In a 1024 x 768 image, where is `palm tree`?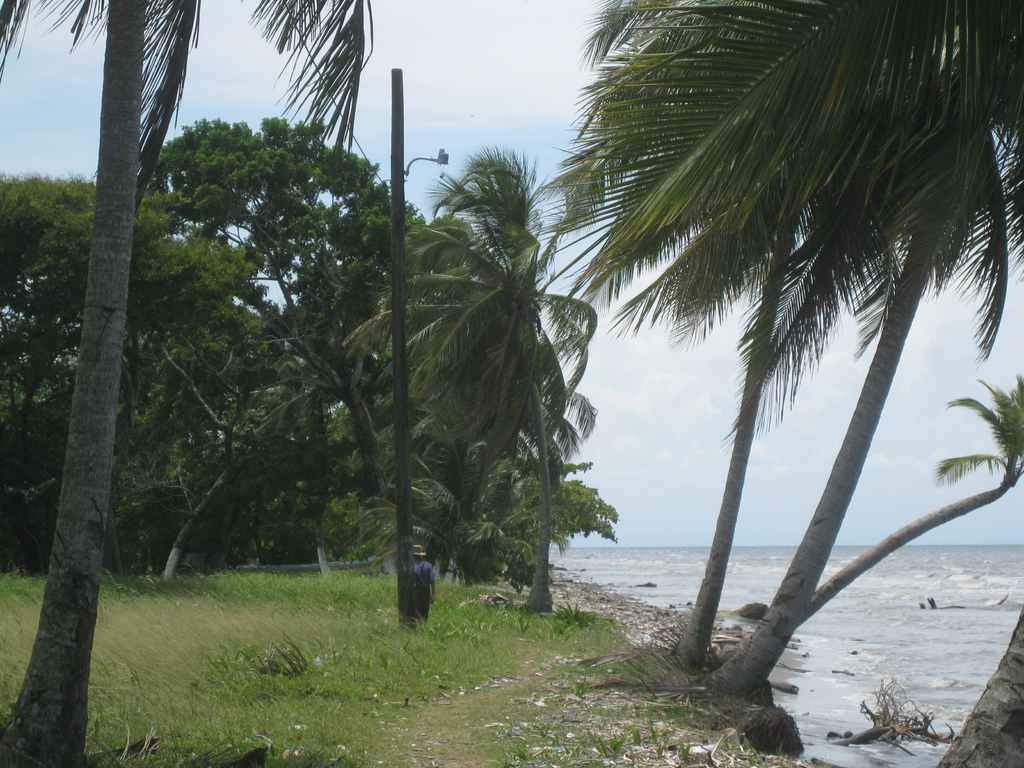
x1=394 y1=454 x2=588 y2=675.
